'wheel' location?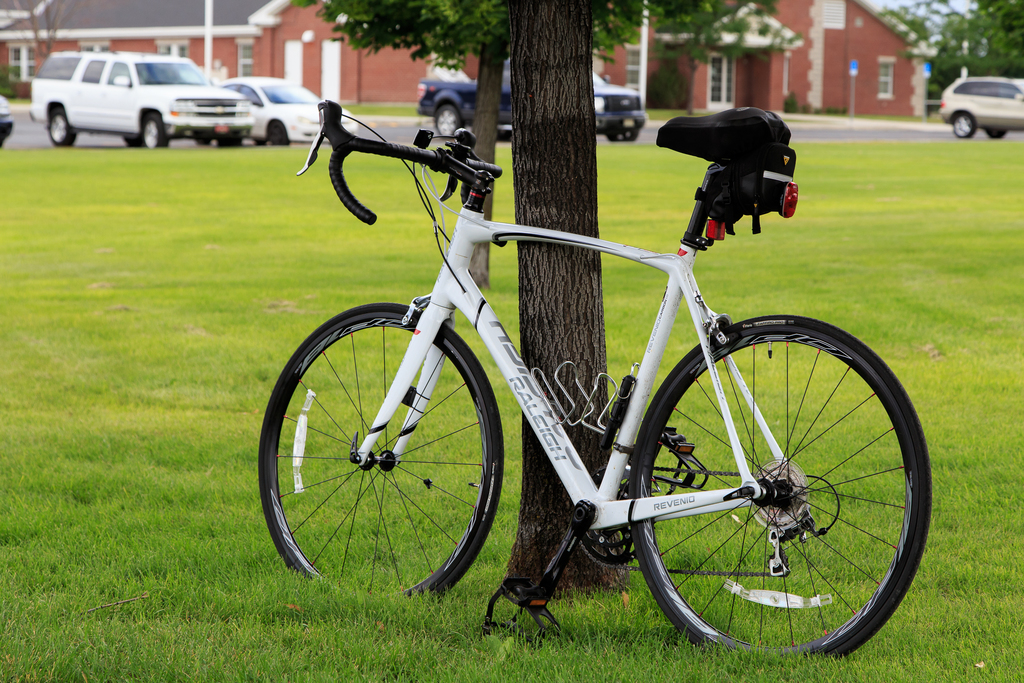
bbox(627, 322, 917, 659)
